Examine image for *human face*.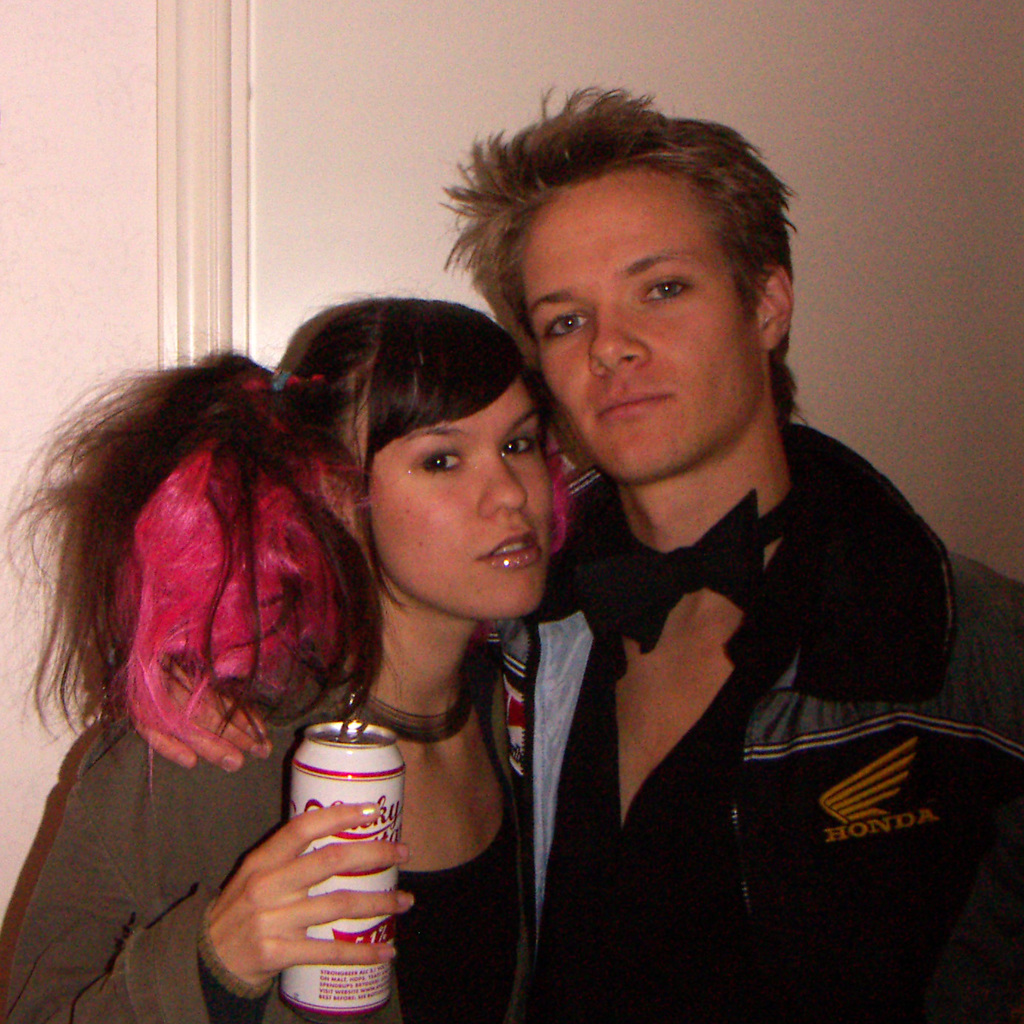
Examination result: bbox=(367, 375, 548, 613).
